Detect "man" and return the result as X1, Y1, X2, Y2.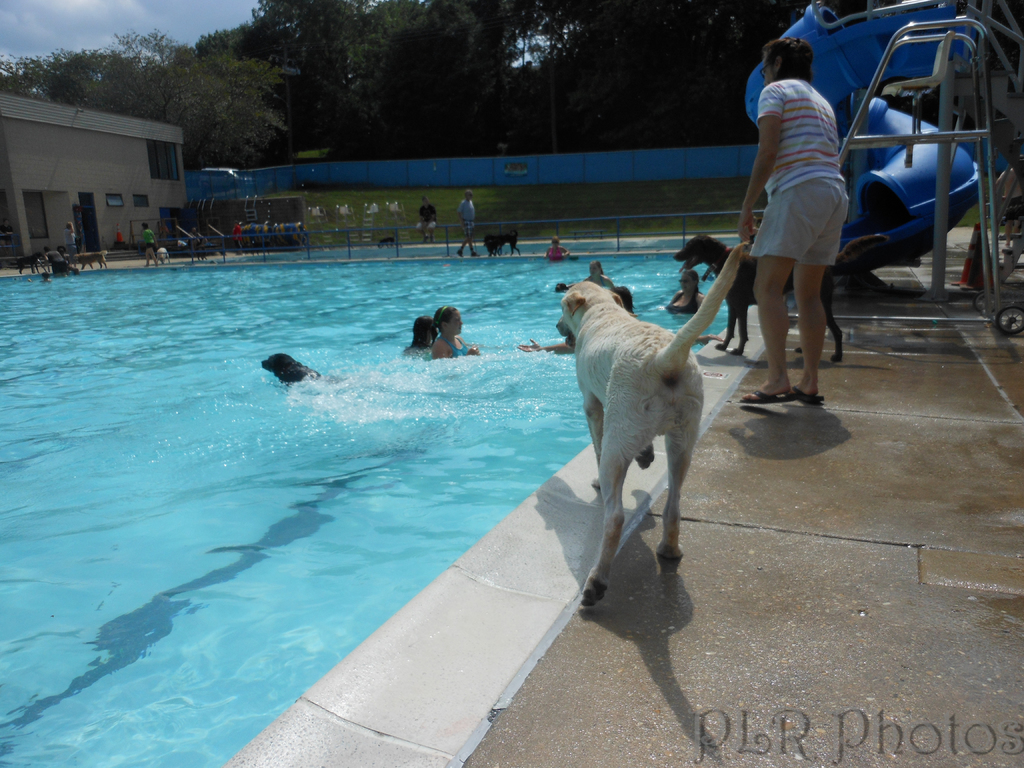
462, 195, 483, 264.
